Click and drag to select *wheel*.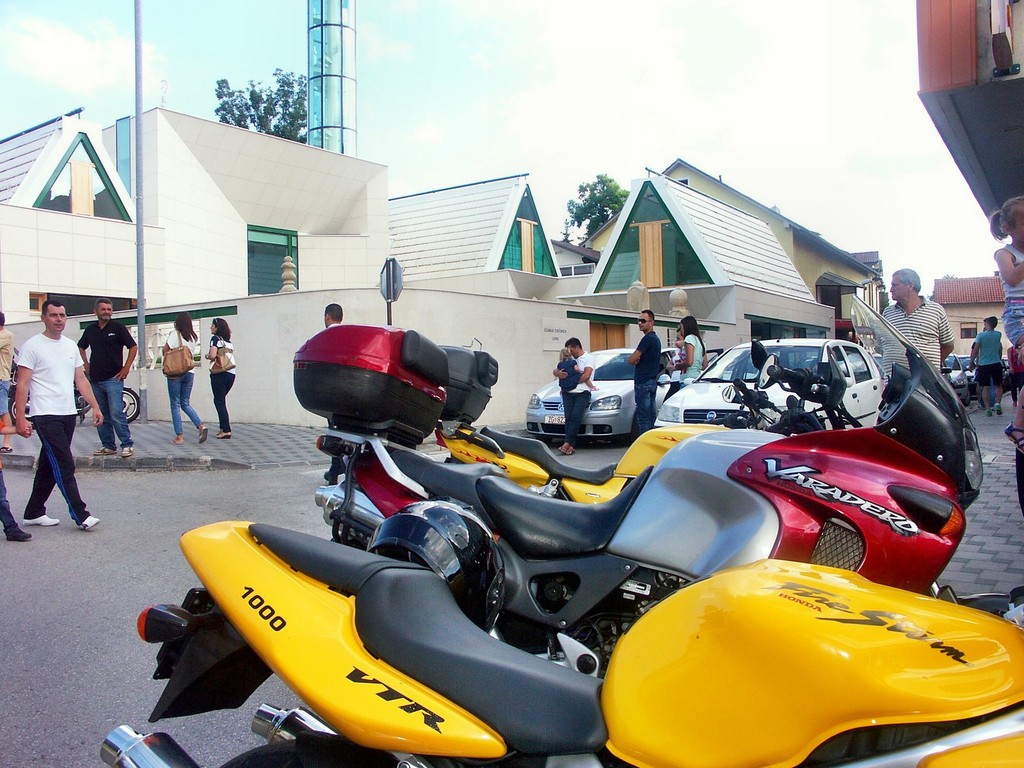
Selection: (120, 385, 145, 420).
